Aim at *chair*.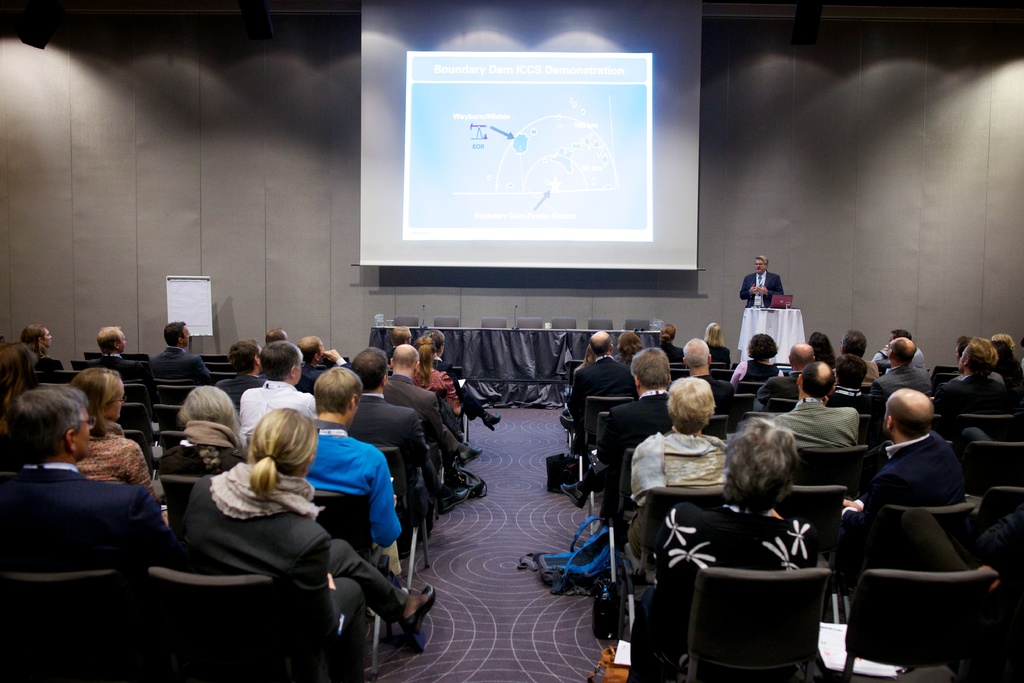
Aimed at x1=483 y1=317 x2=505 y2=331.
